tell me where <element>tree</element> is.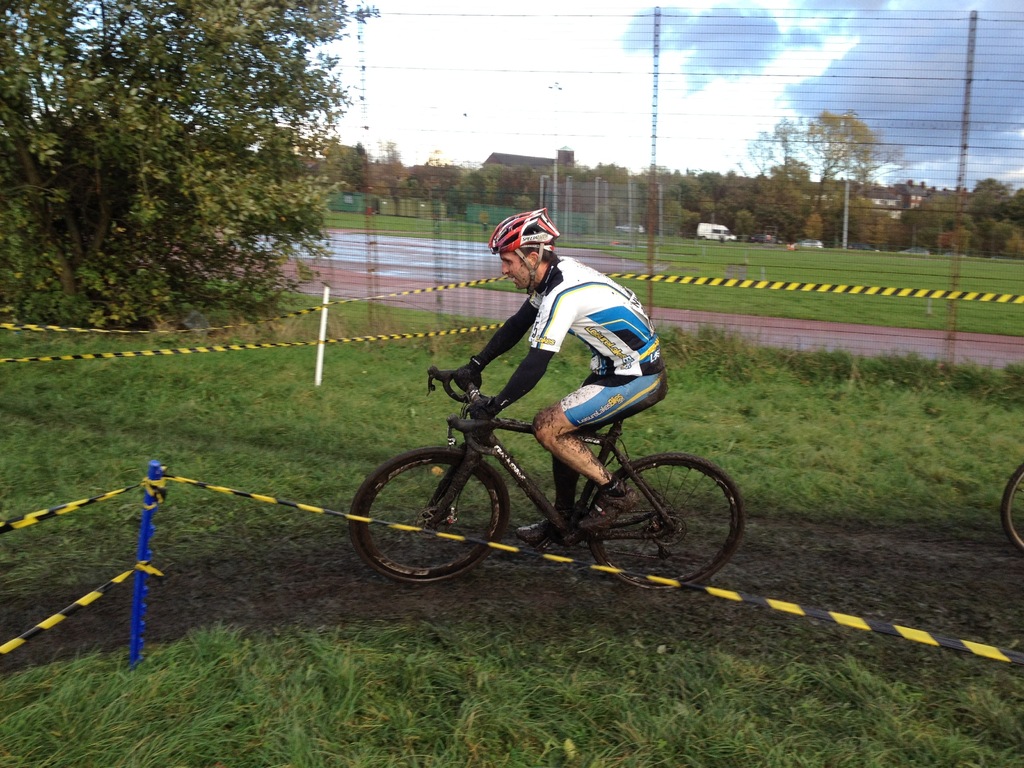
<element>tree</element> is at (left=299, top=131, right=368, bottom=216).
